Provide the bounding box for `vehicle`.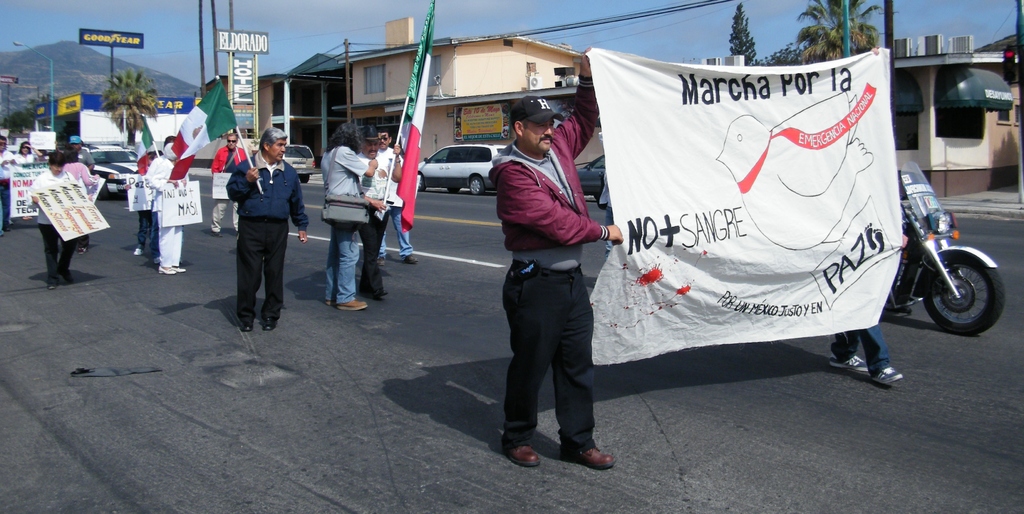
bbox=(902, 163, 1007, 342).
